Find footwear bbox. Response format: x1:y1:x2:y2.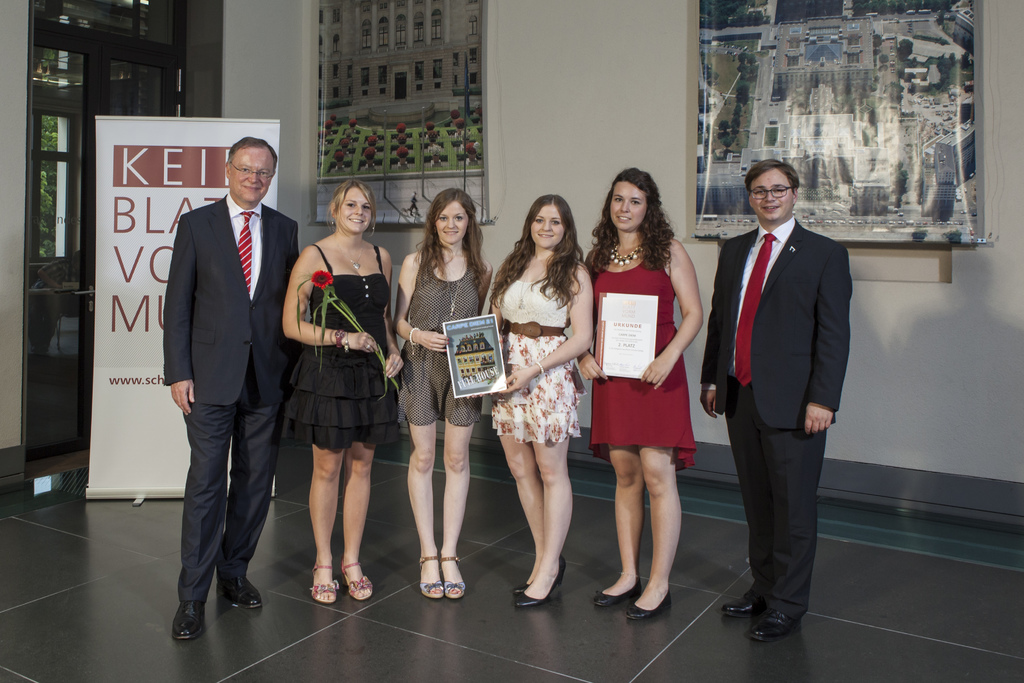
310:562:346:600.
